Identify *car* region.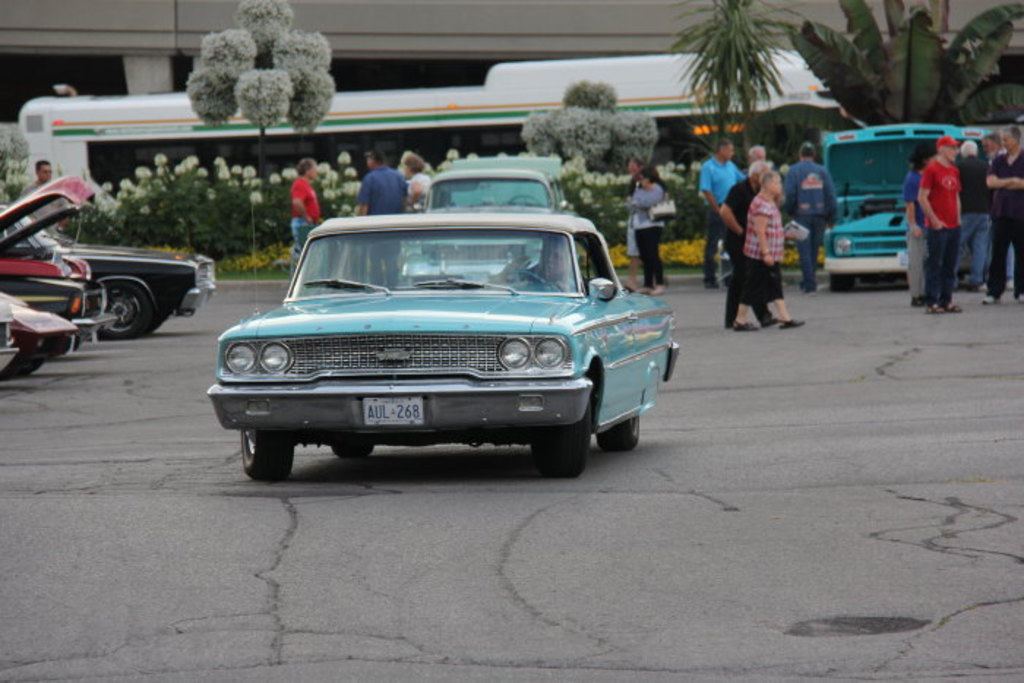
Region: 0 271 94 383.
